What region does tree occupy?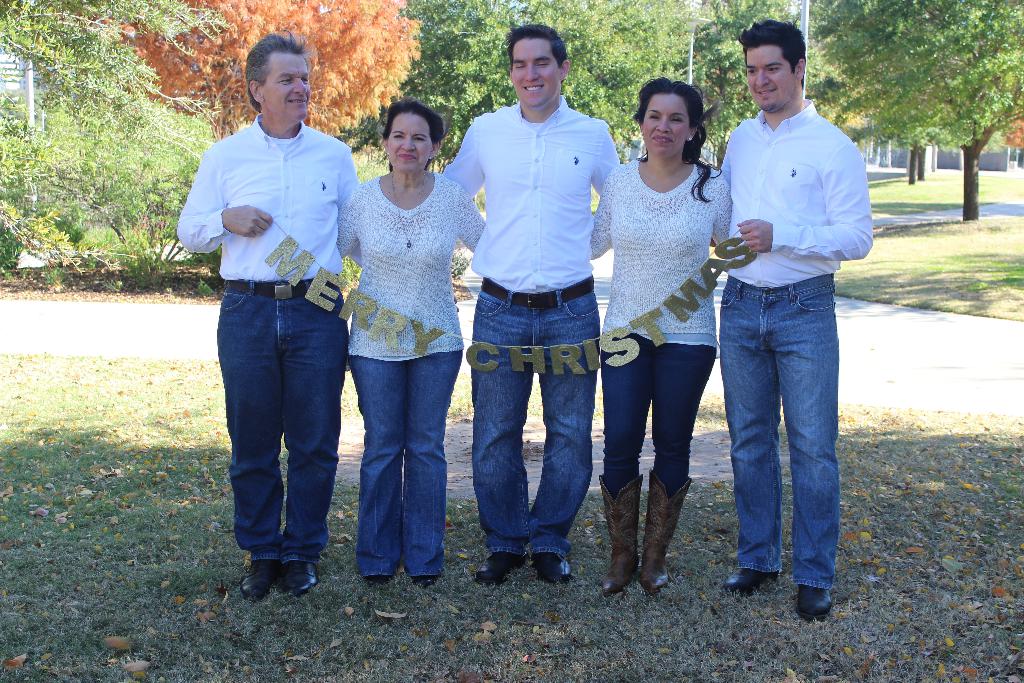
bbox(88, 0, 427, 143).
